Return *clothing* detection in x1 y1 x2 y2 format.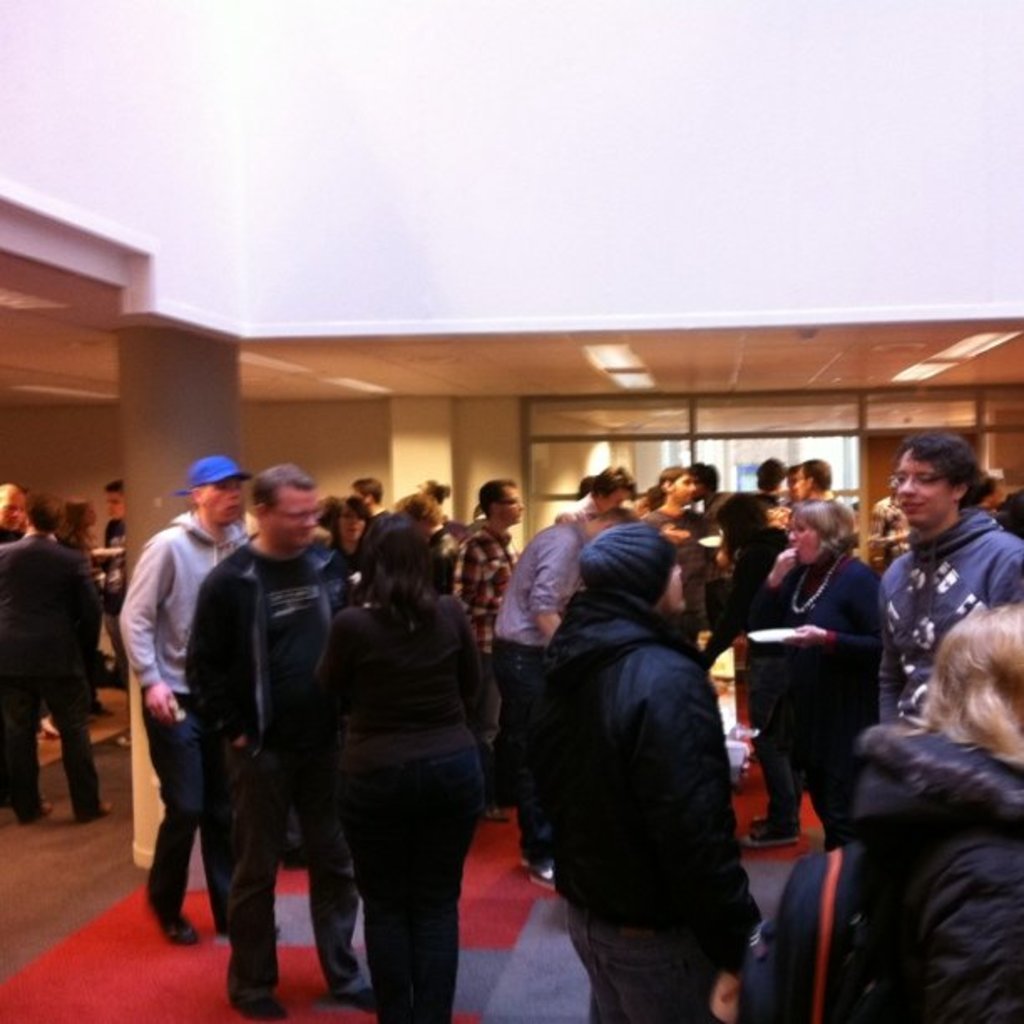
0 539 120 806.
